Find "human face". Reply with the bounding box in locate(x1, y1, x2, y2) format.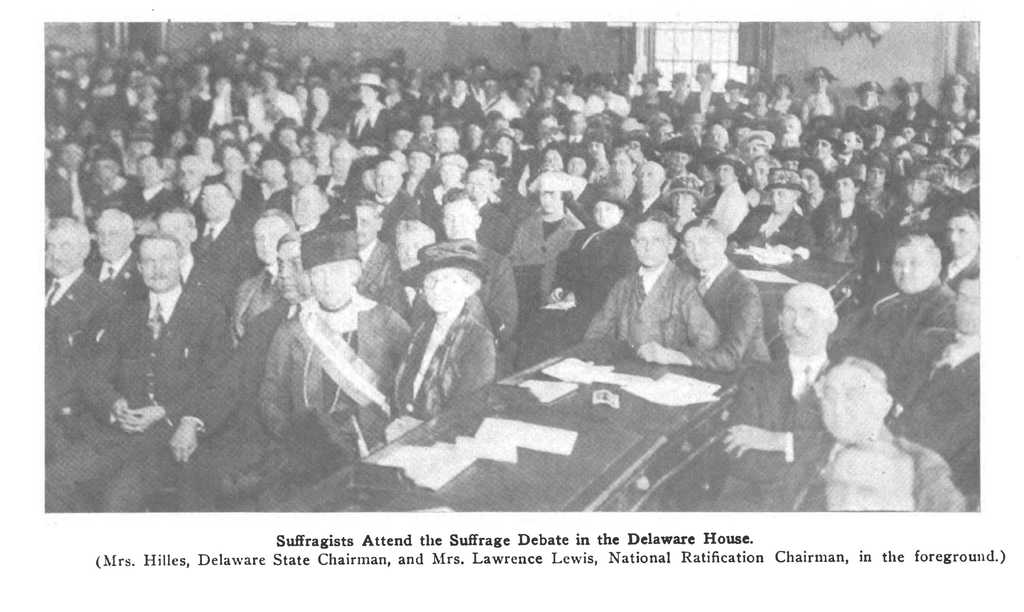
locate(773, 79, 794, 97).
